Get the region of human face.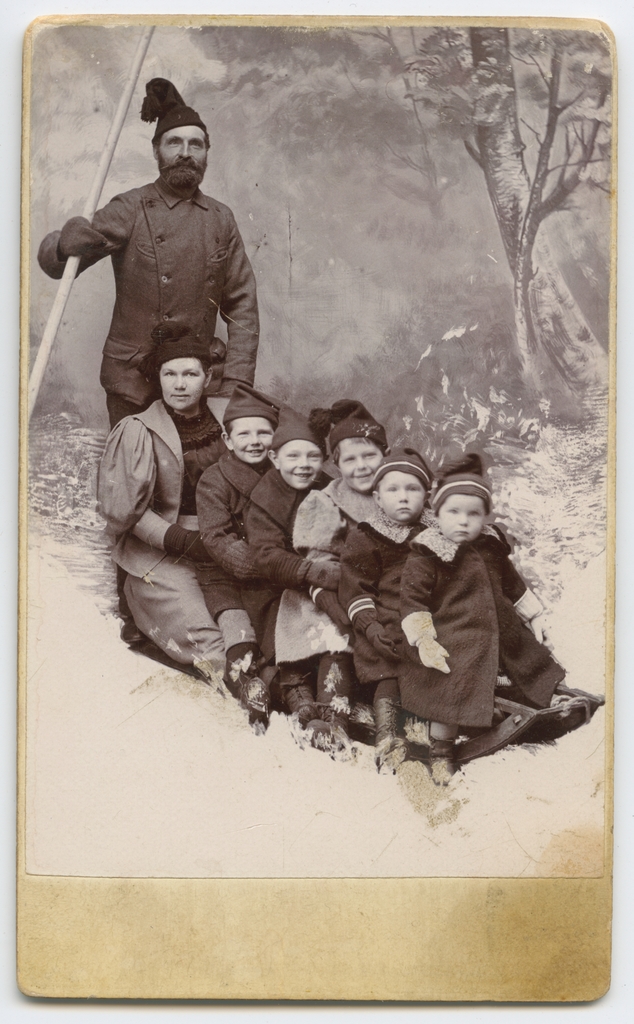
[378,468,427,522].
